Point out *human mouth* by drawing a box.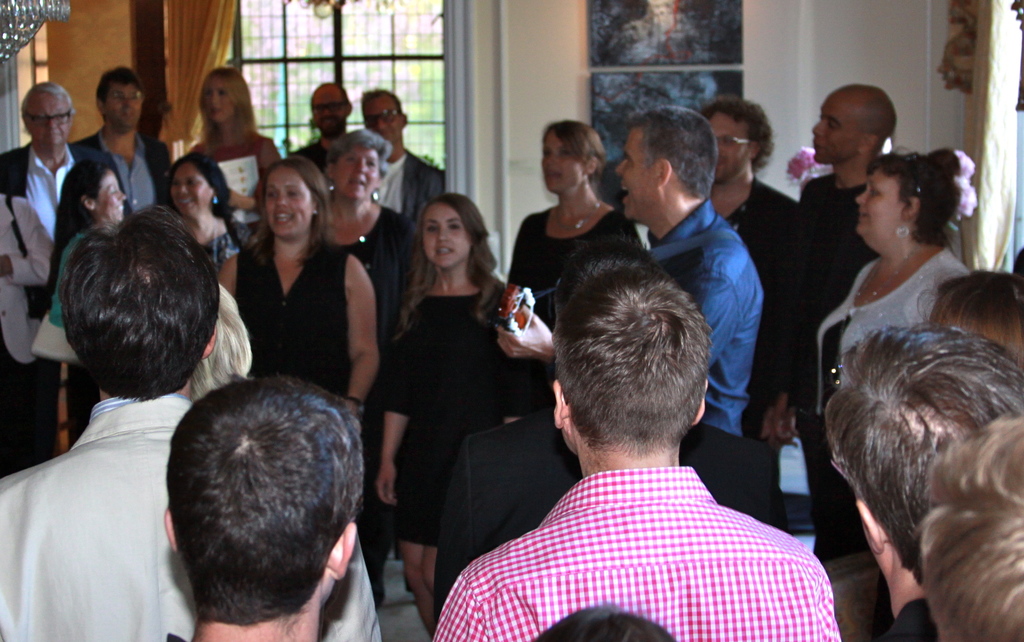
<region>214, 109, 221, 115</region>.
